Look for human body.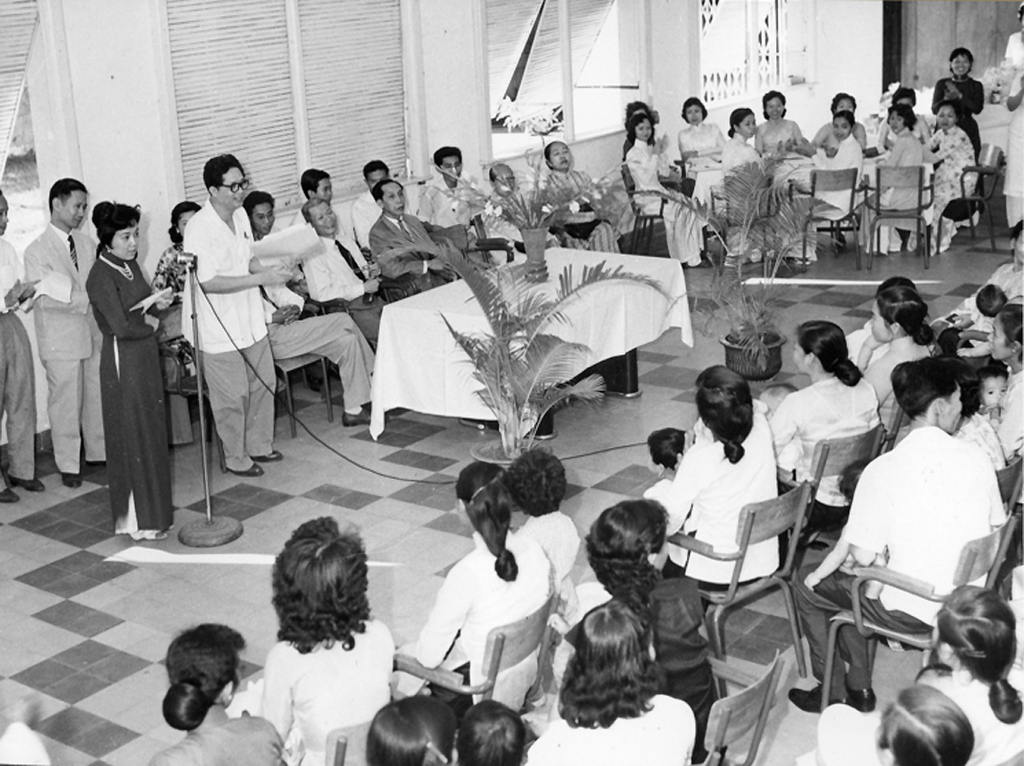
Found: region(295, 194, 394, 349).
